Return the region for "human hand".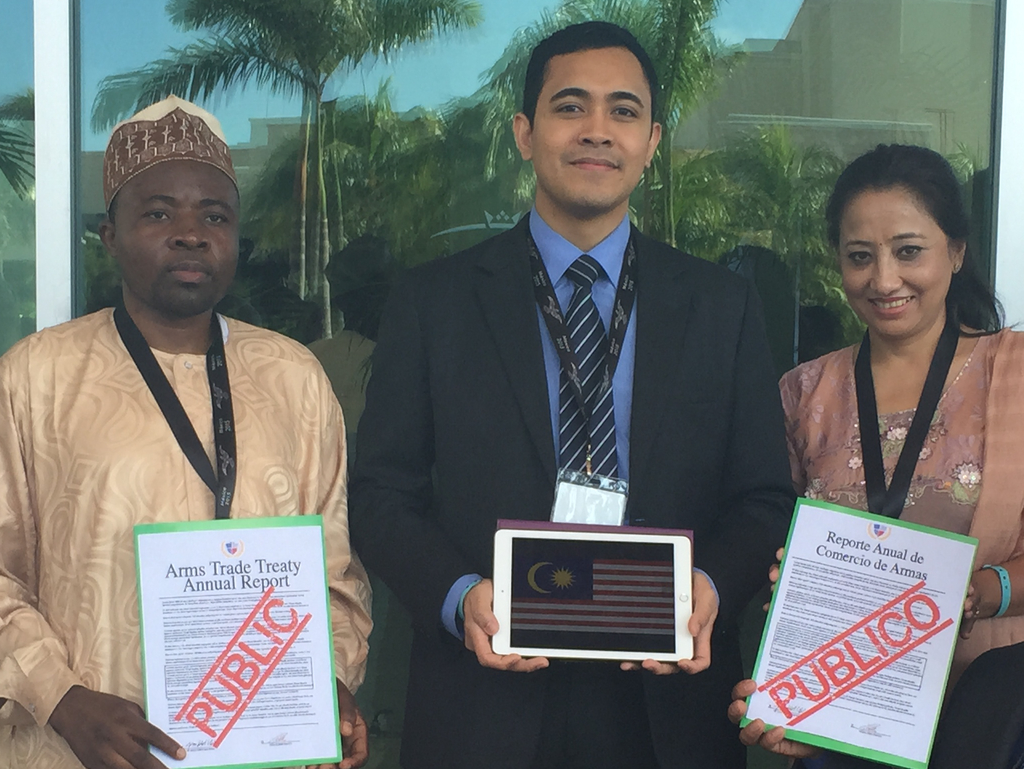
crop(722, 673, 821, 758).
